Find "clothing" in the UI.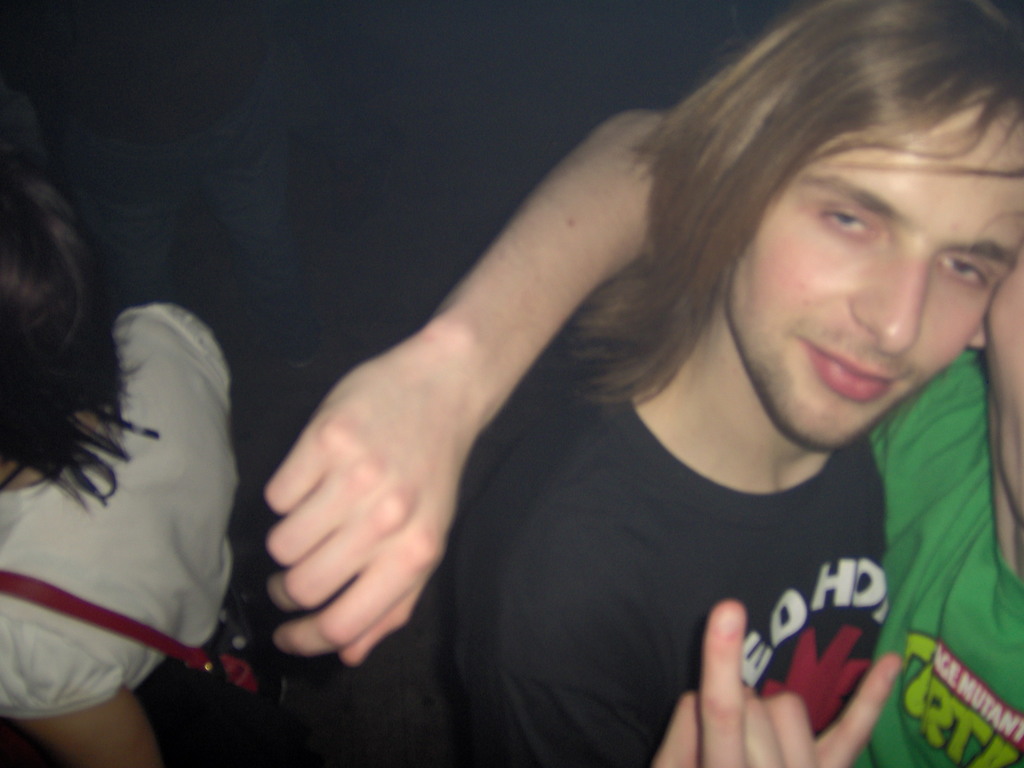
UI element at (867, 340, 1023, 767).
